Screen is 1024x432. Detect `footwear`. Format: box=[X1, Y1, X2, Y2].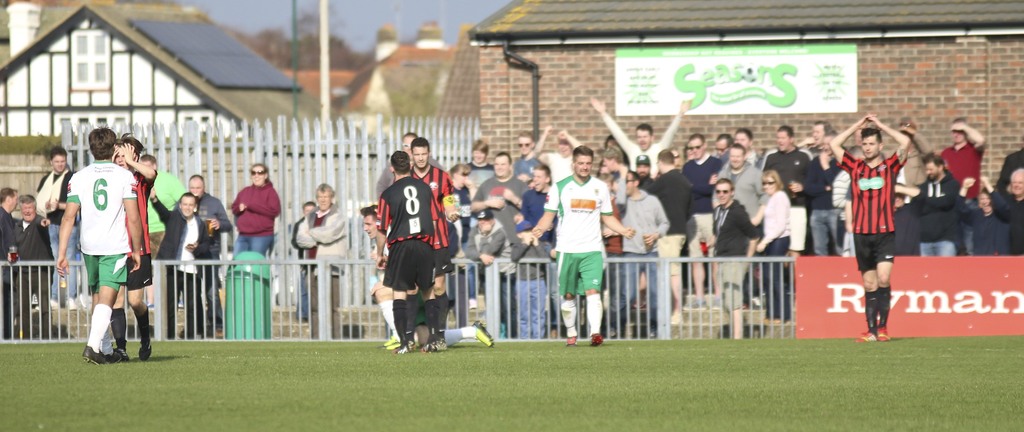
box=[427, 334, 448, 348].
